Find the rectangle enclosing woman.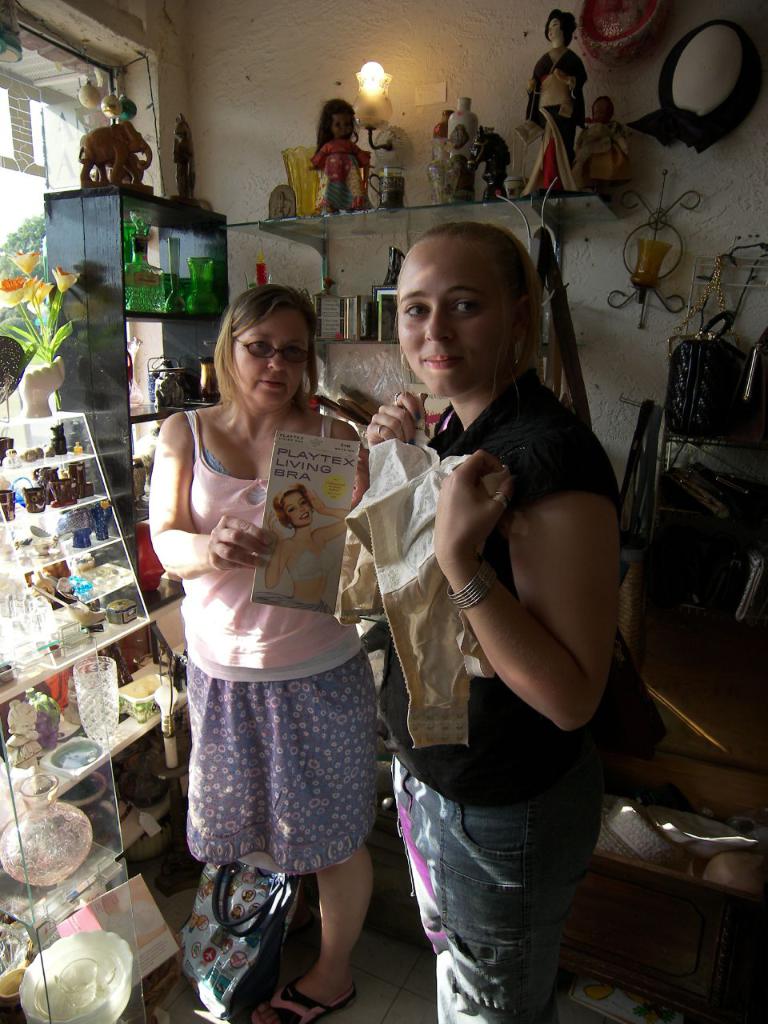
<region>515, 6, 594, 194</region>.
